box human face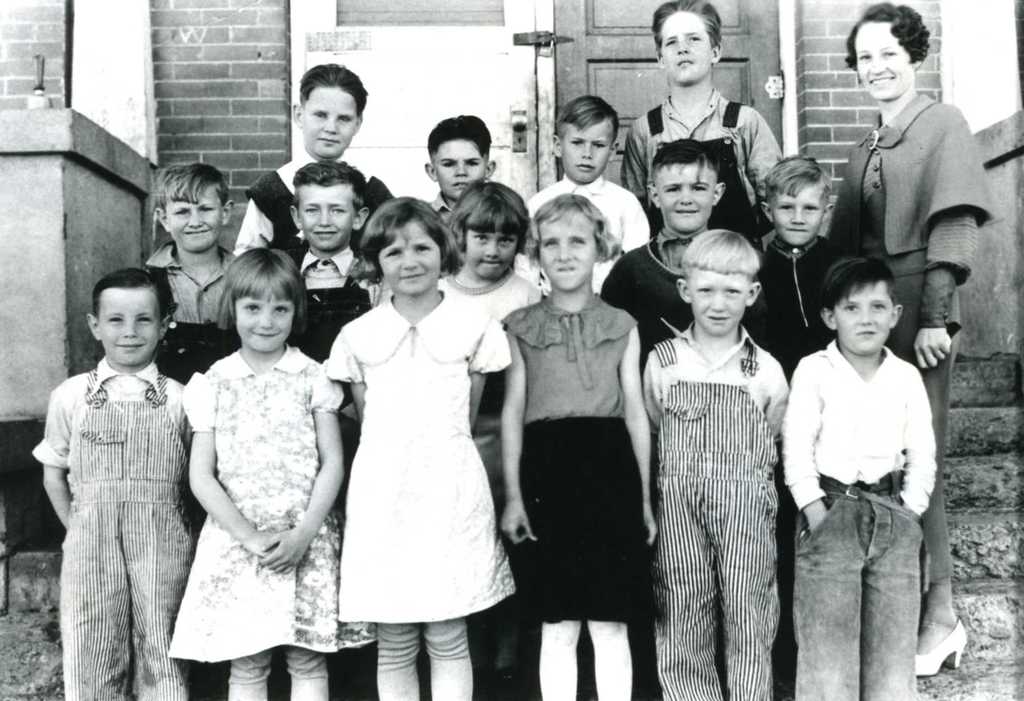
{"x1": 655, "y1": 164, "x2": 716, "y2": 230}
